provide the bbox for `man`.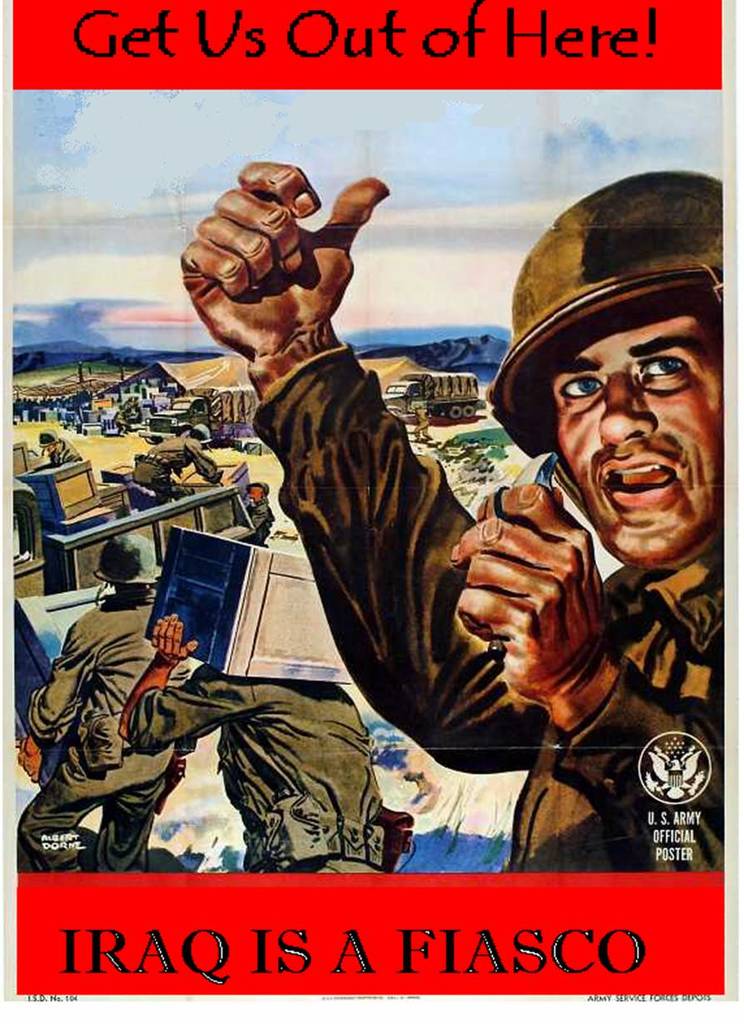
175 146 724 876.
